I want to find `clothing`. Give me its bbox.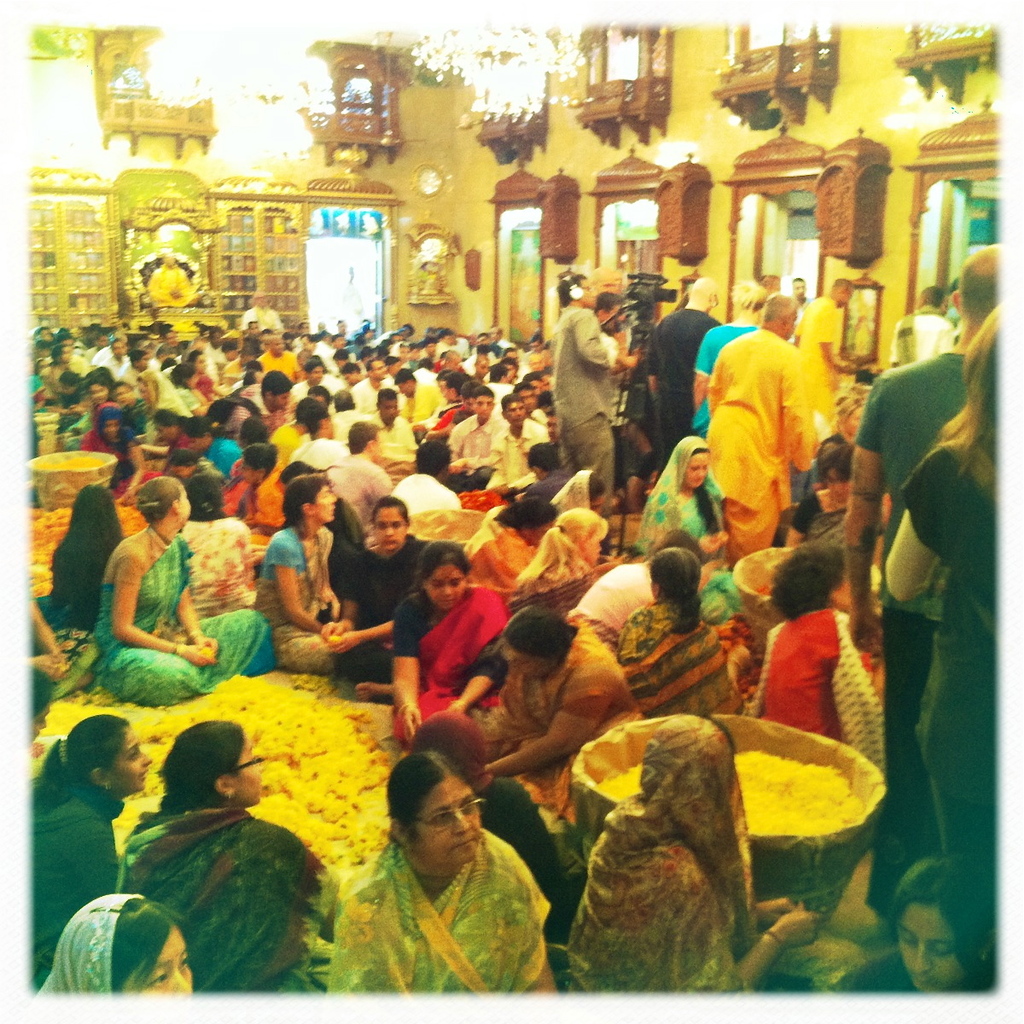
box=[754, 607, 883, 771].
